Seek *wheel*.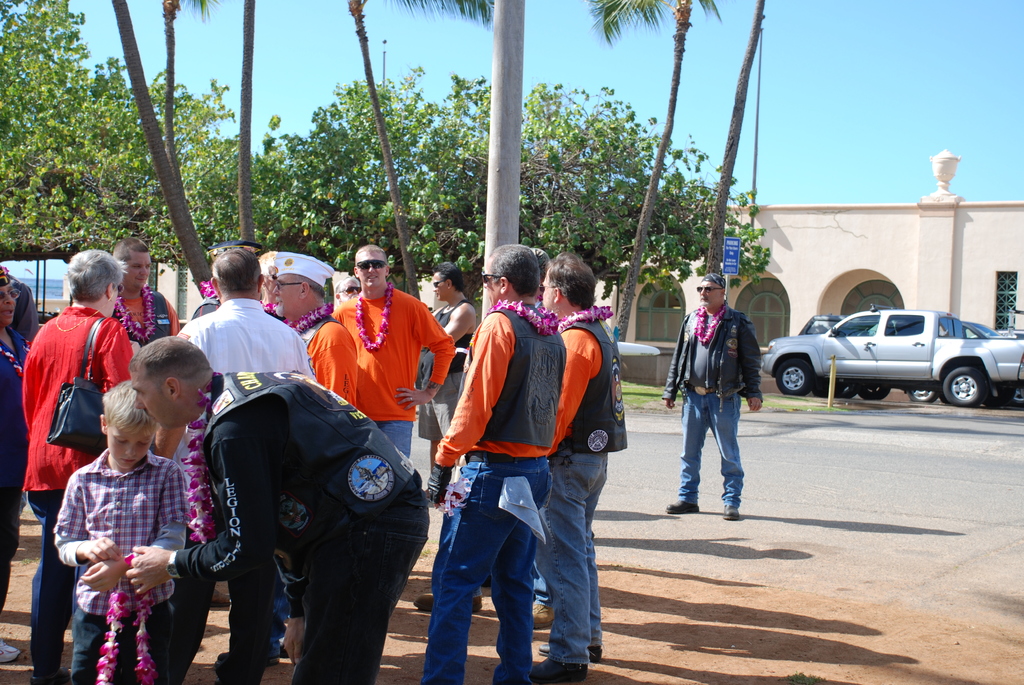
(x1=776, y1=358, x2=813, y2=398).
